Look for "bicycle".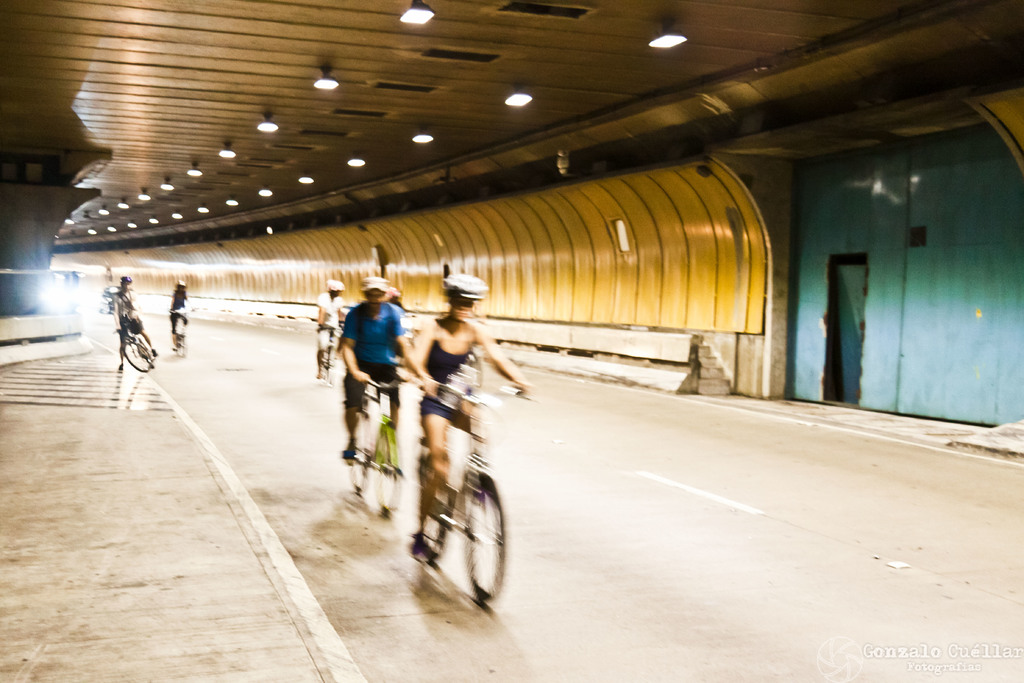
Found: pyautogui.locateOnScreen(171, 306, 197, 357).
